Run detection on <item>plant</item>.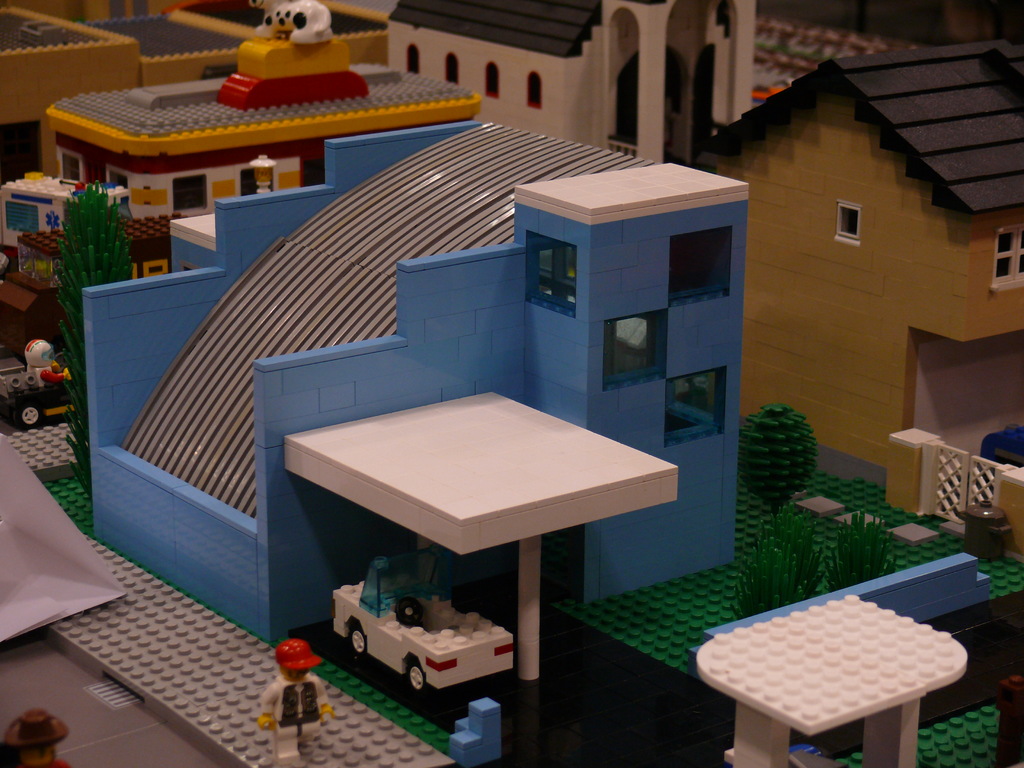
Result: {"x1": 720, "y1": 503, "x2": 820, "y2": 614}.
